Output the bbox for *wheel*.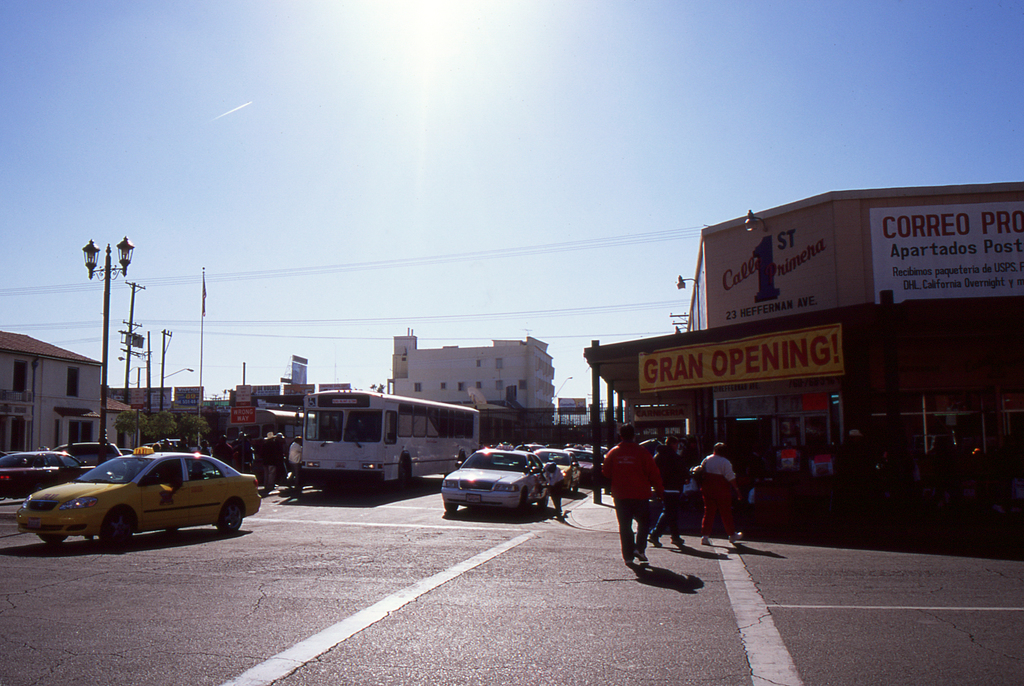
box=[399, 459, 413, 486].
